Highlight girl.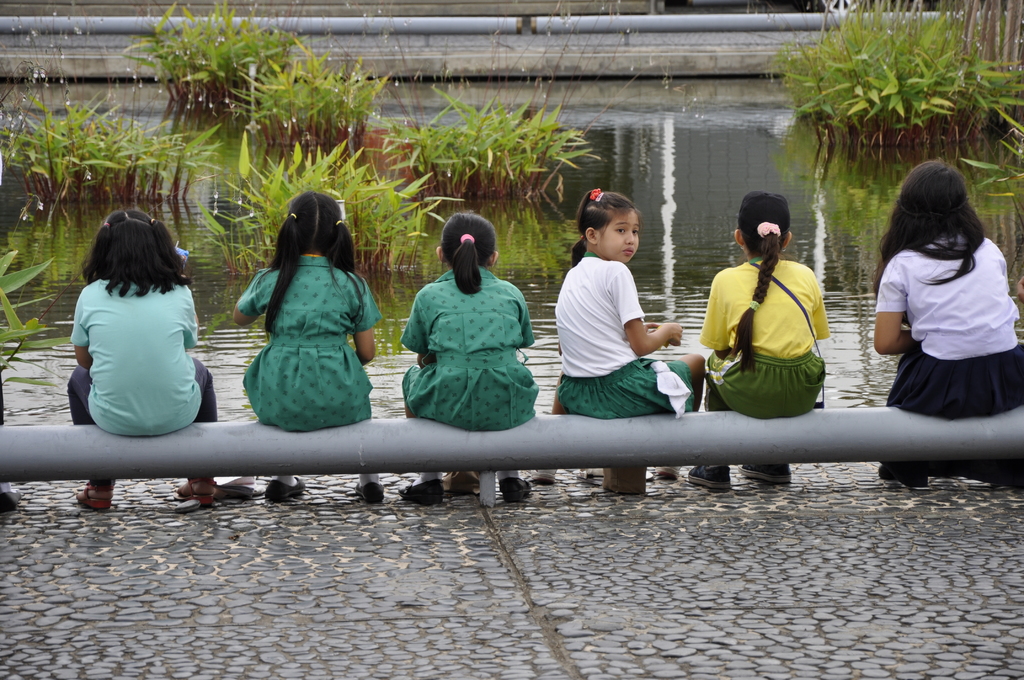
Highlighted region: l=68, t=211, r=217, b=500.
